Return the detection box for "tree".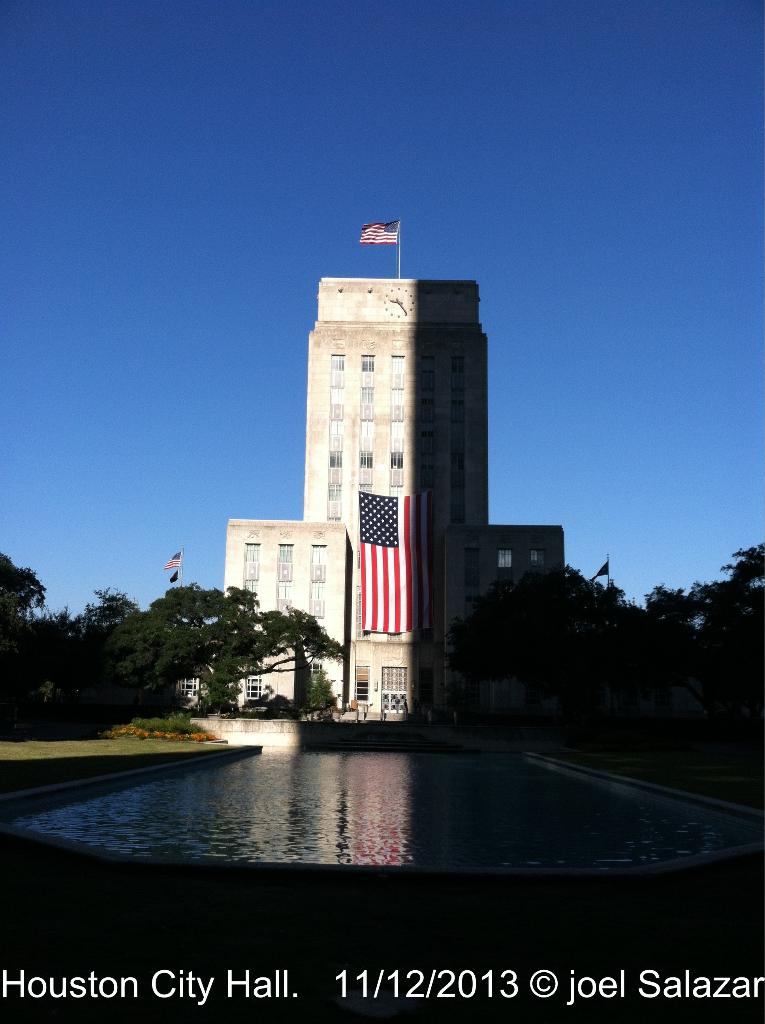
select_region(302, 669, 335, 713).
